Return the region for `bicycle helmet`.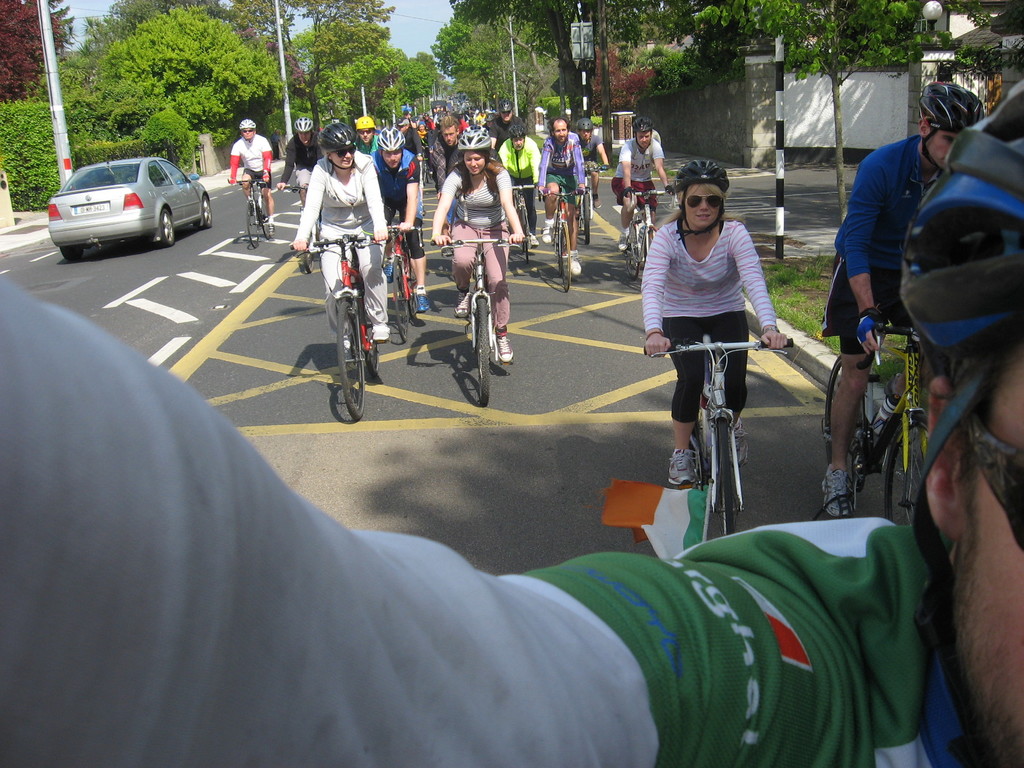
box=[899, 77, 1023, 642].
